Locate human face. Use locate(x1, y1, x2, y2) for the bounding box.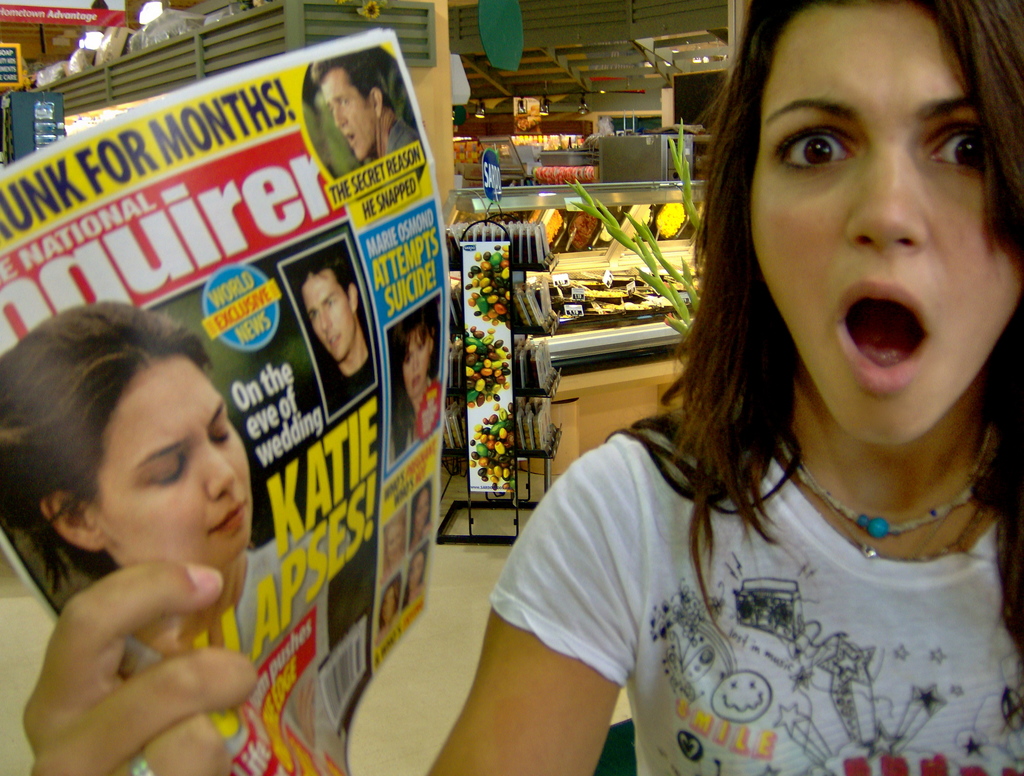
locate(104, 364, 241, 564).
